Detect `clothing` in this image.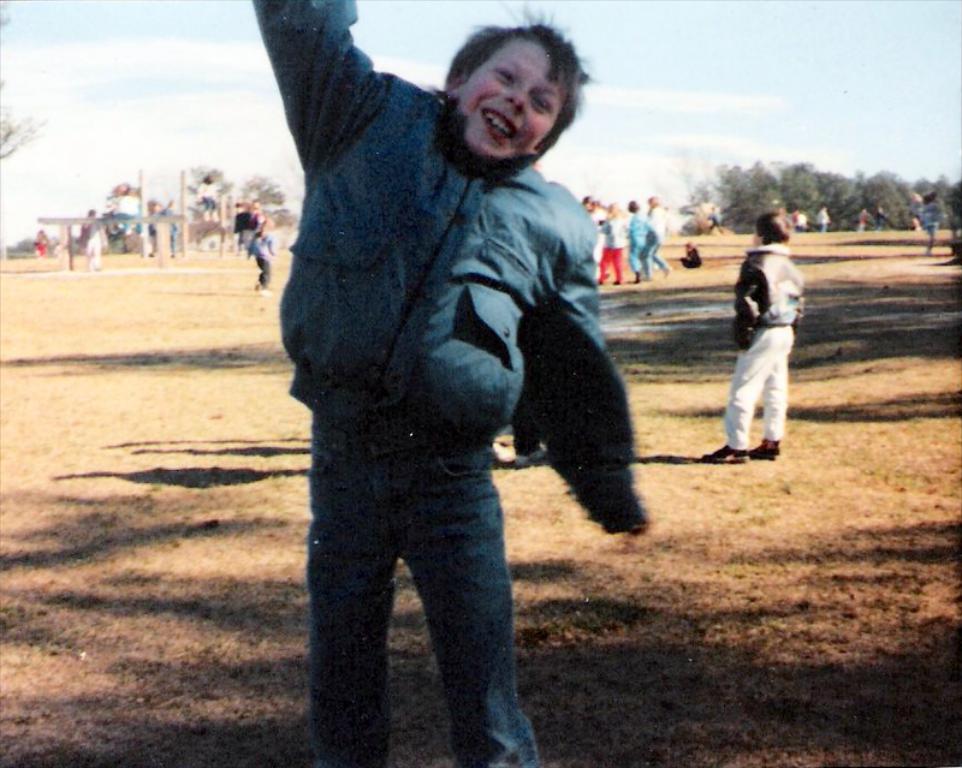
Detection: (854,206,867,238).
